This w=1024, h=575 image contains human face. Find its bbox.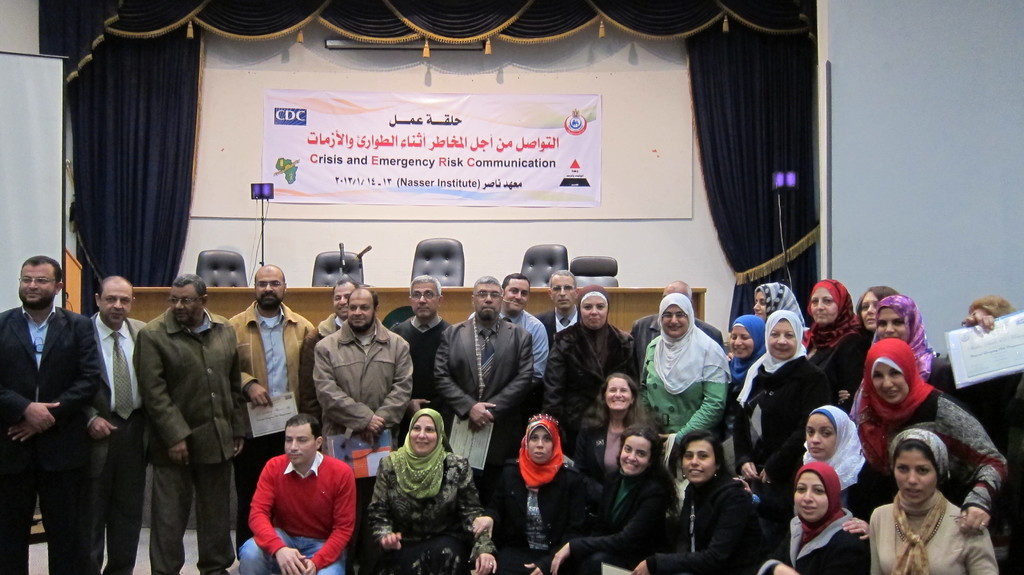
box=[767, 321, 797, 357].
